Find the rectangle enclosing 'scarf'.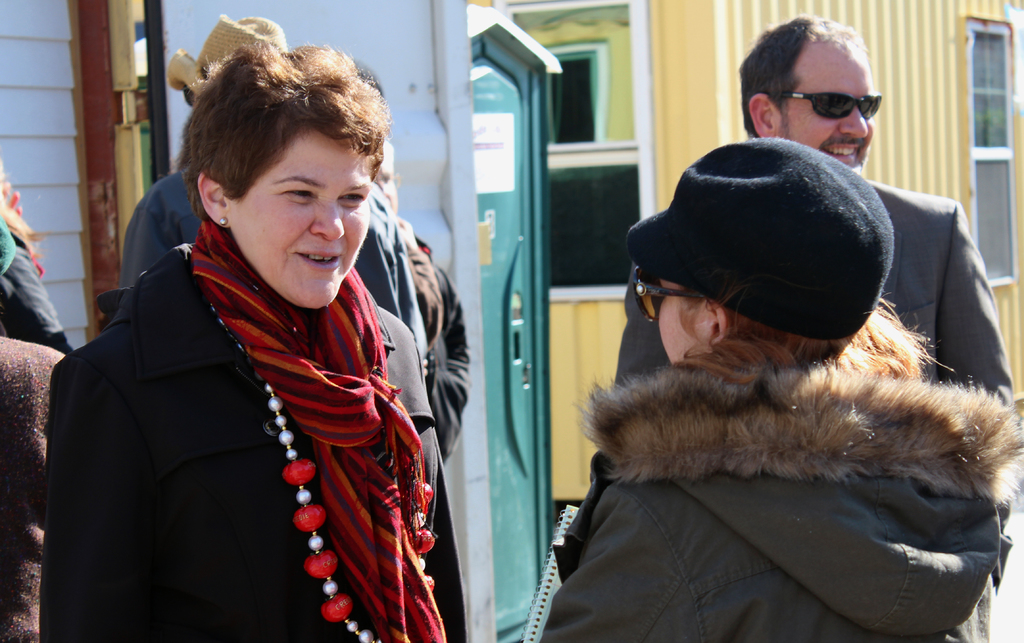
(x1=186, y1=218, x2=447, y2=642).
